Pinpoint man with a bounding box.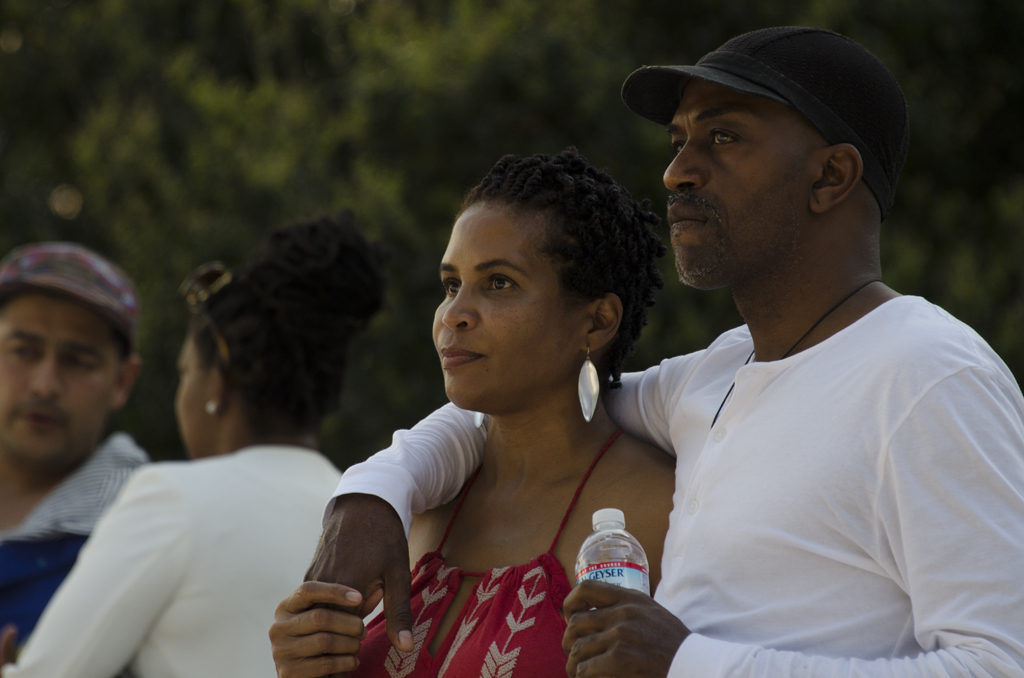
{"x1": 303, "y1": 23, "x2": 1023, "y2": 677}.
